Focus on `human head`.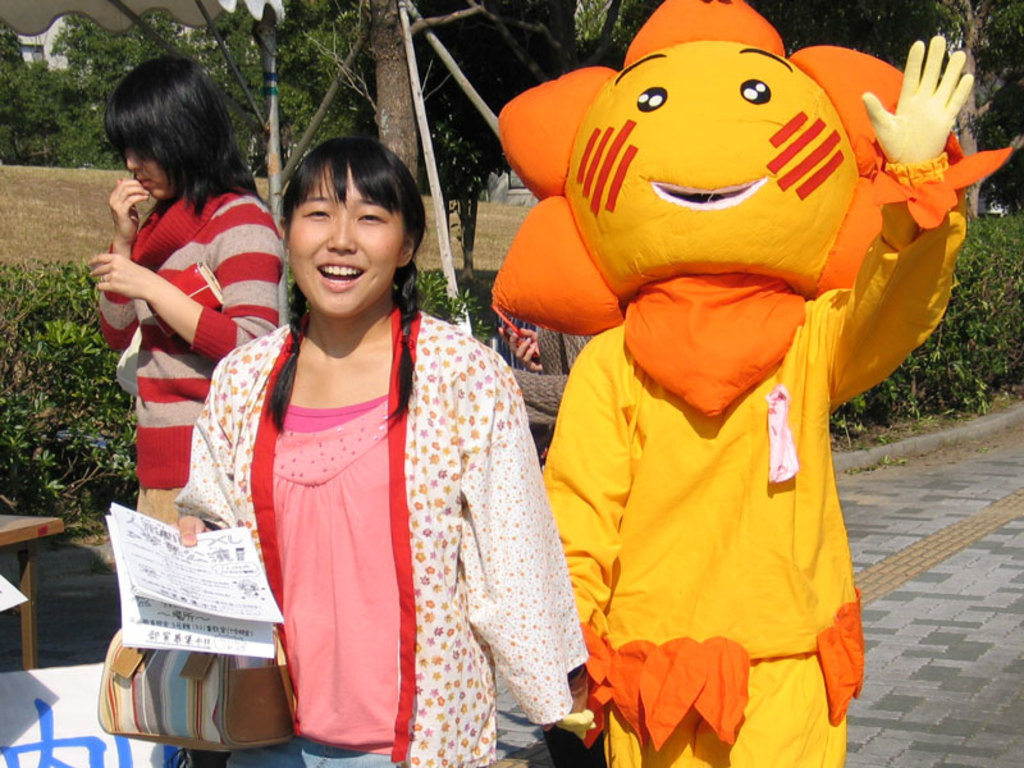
Focused at [262, 138, 425, 305].
